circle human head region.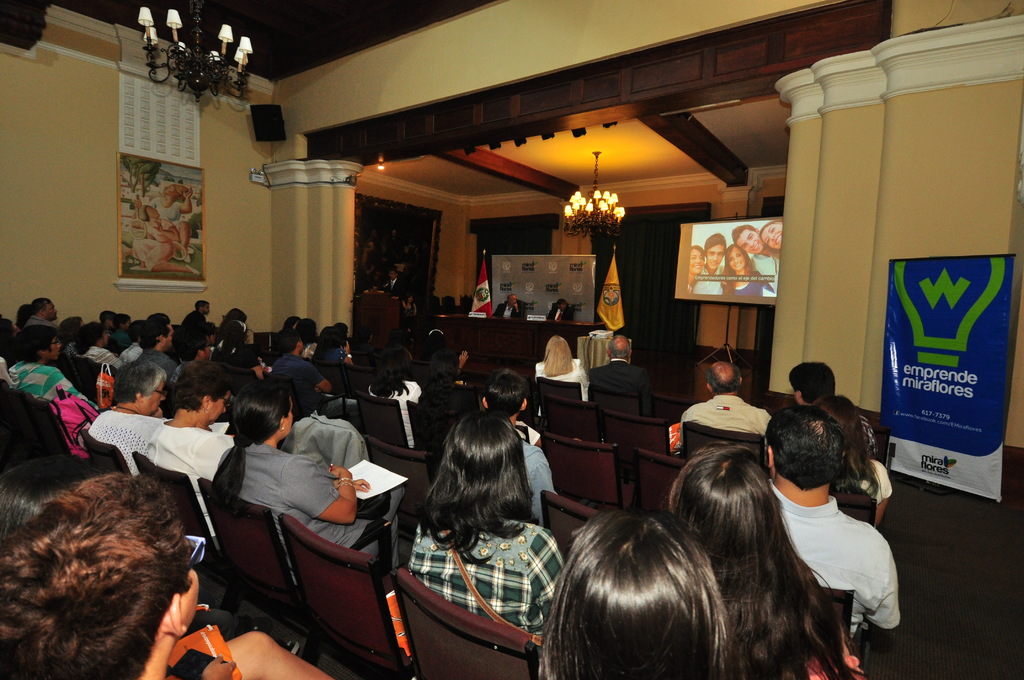
Region: (left=99, top=308, right=115, bottom=330).
